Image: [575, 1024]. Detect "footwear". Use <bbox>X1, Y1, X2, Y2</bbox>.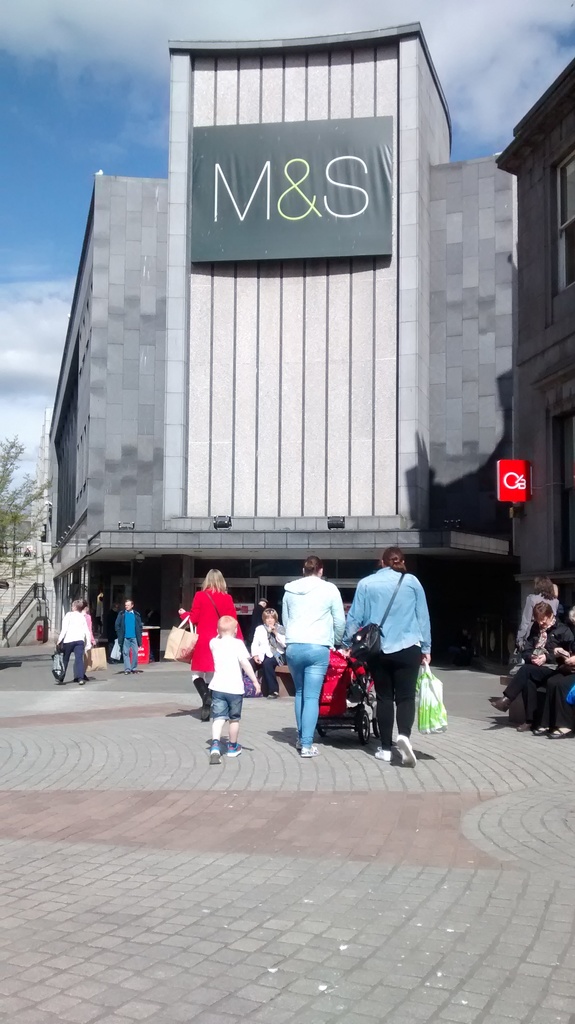
<bbox>303, 744, 319, 756</bbox>.
